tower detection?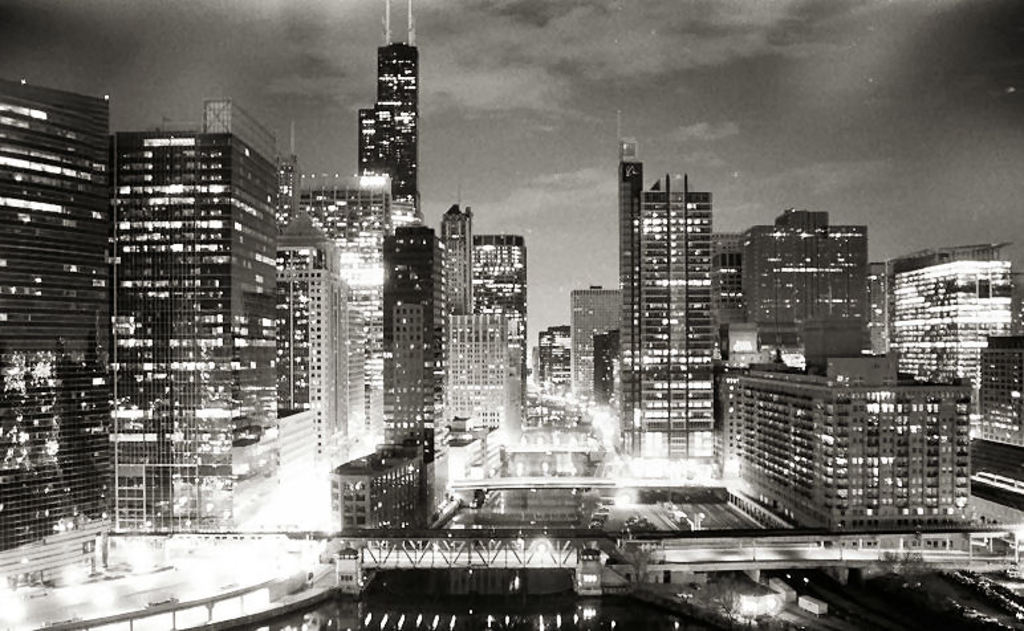
BBox(334, 17, 430, 212)
